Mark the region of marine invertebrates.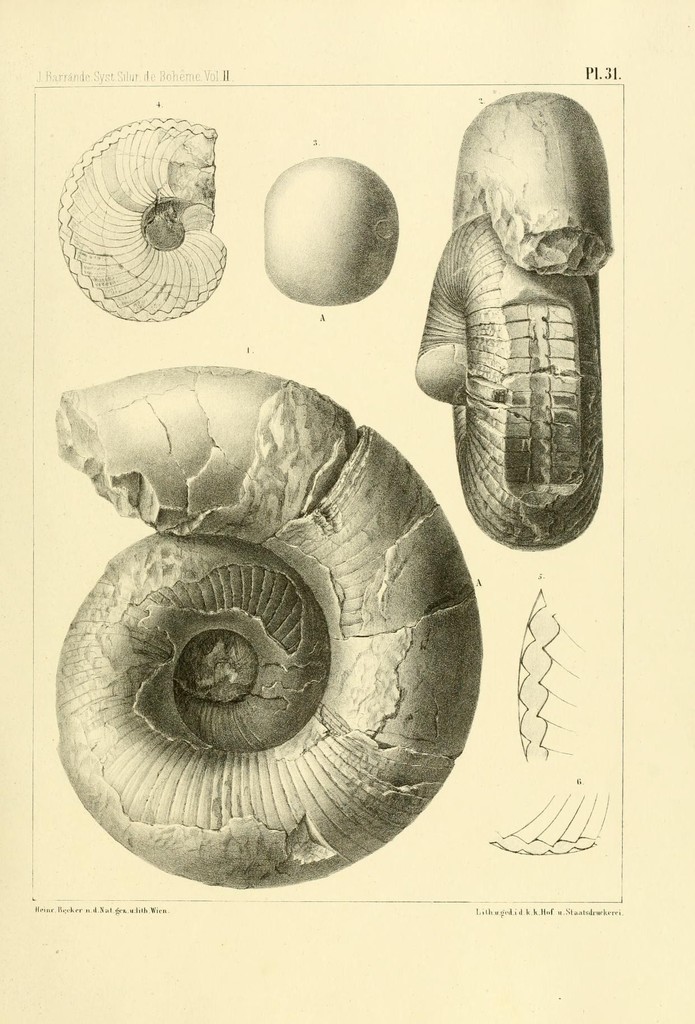
Region: [x1=35, y1=350, x2=471, y2=895].
